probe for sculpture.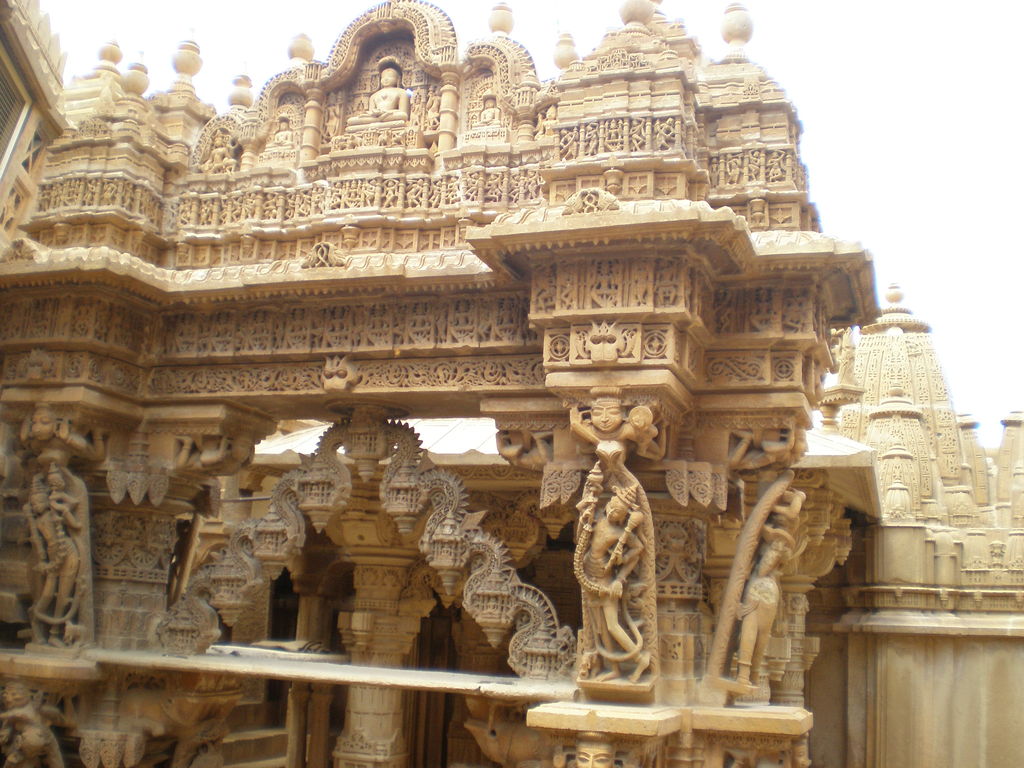
Probe result: l=533, t=266, r=552, b=318.
